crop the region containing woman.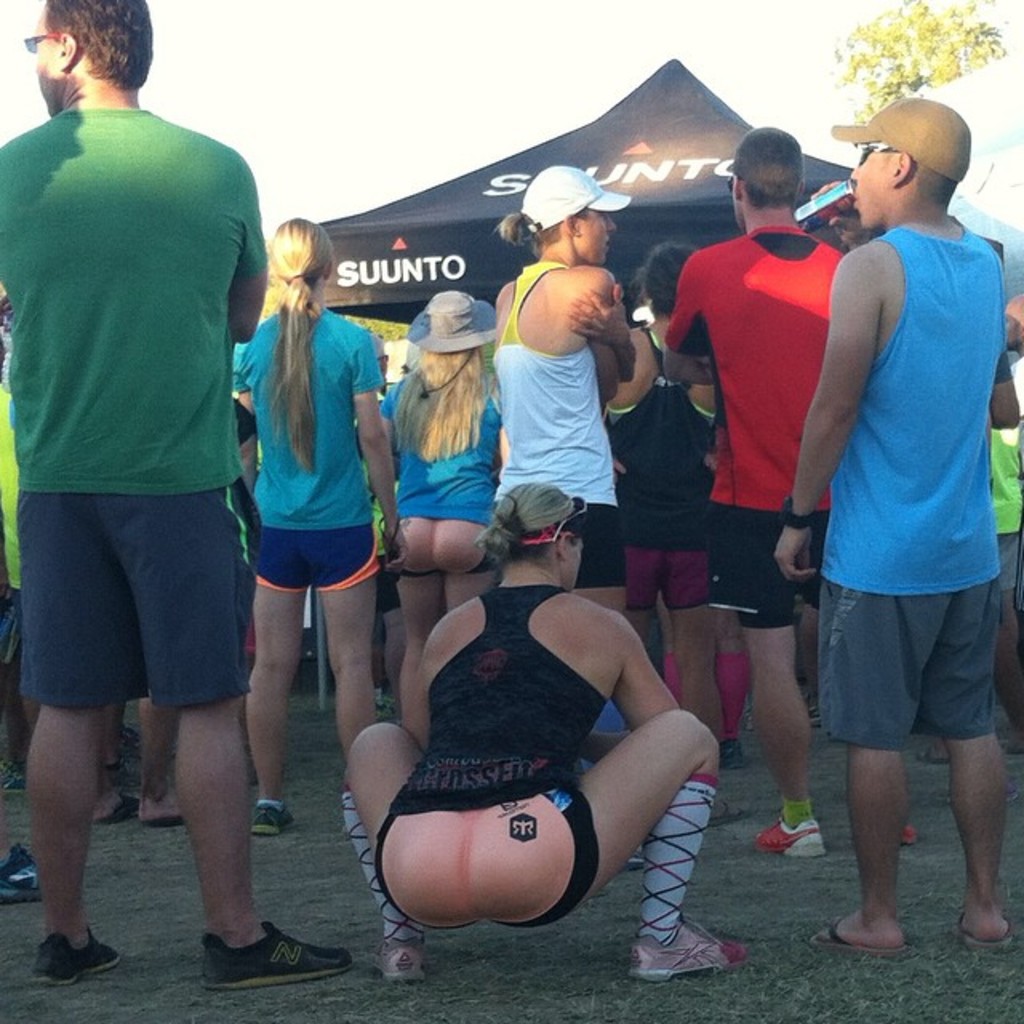
Crop region: (376,290,514,678).
